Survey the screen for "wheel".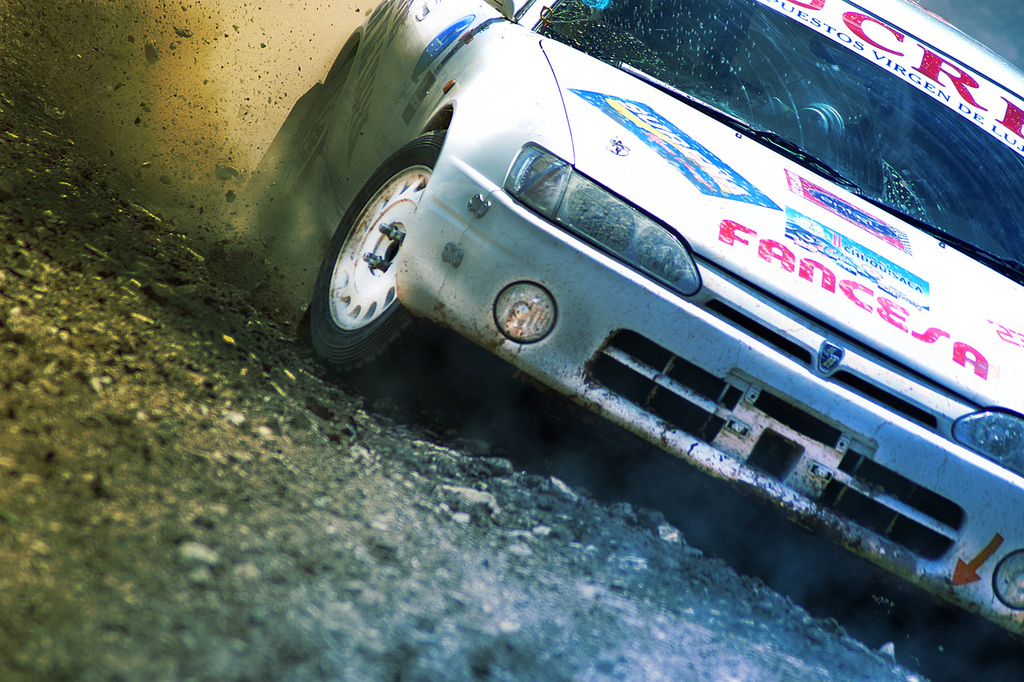
Survey found: {"x1": 318, "y1": 146, "x2": 438, "y2": 374}.
